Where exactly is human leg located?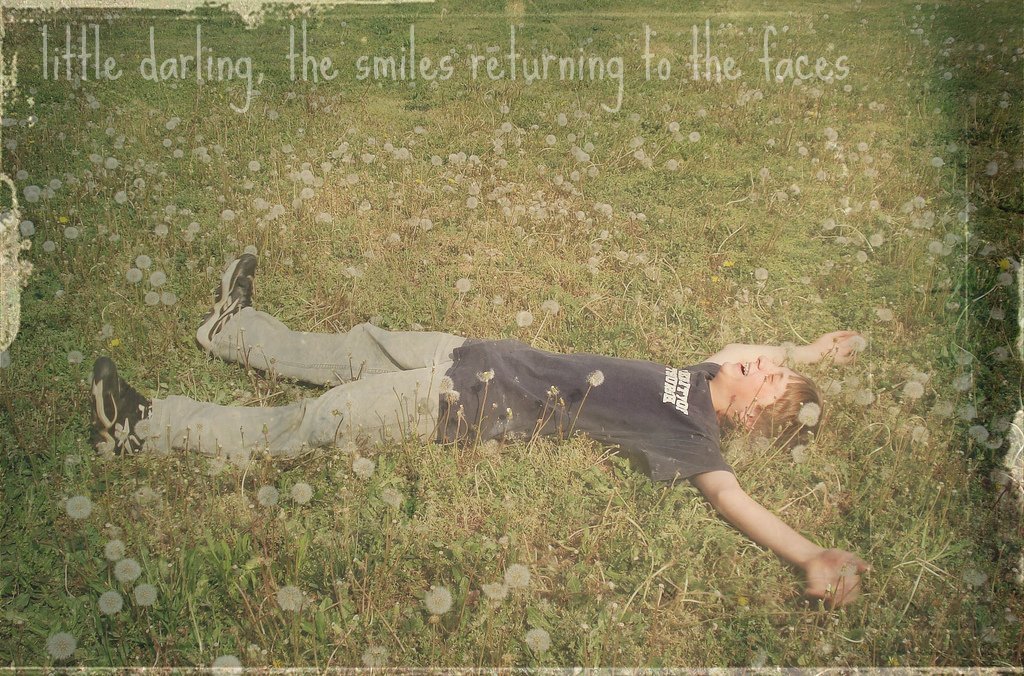
Its bounding box is left=92, top=350, right=444, bottom=464.
